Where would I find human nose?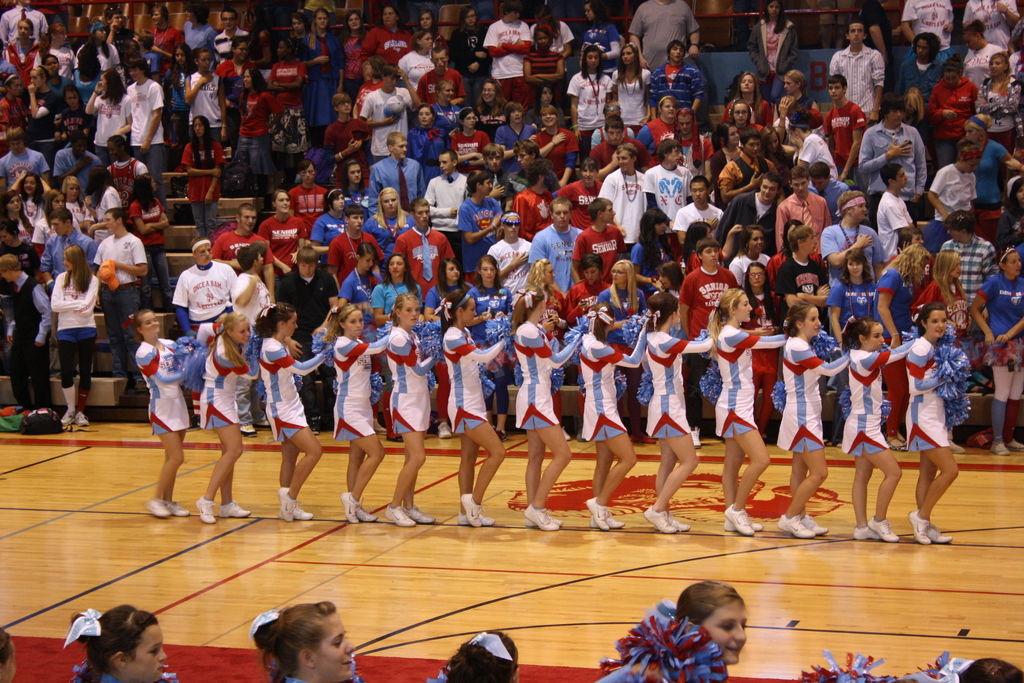
At [left=345, top=638, right=356, bottom=655].
